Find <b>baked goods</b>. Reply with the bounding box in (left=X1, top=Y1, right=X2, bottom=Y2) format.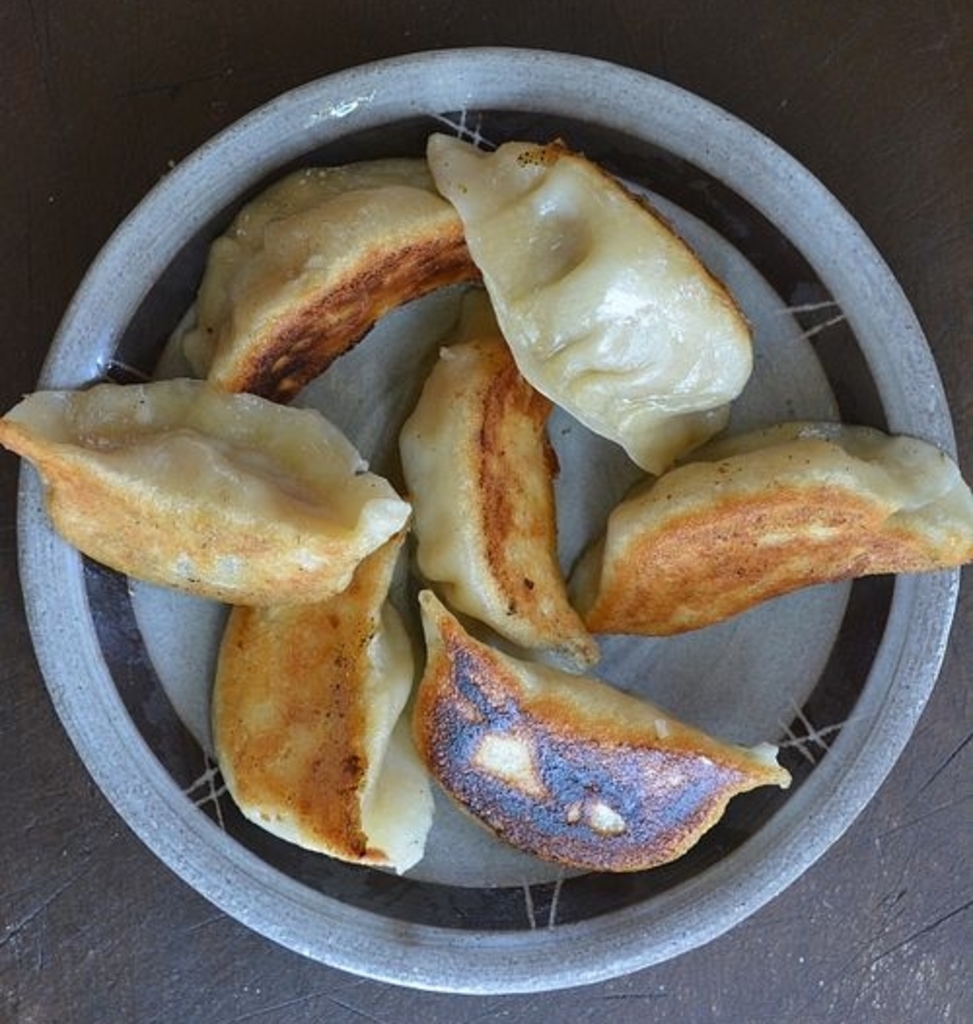
(left=389, top=284, right=601, bottom=658).
